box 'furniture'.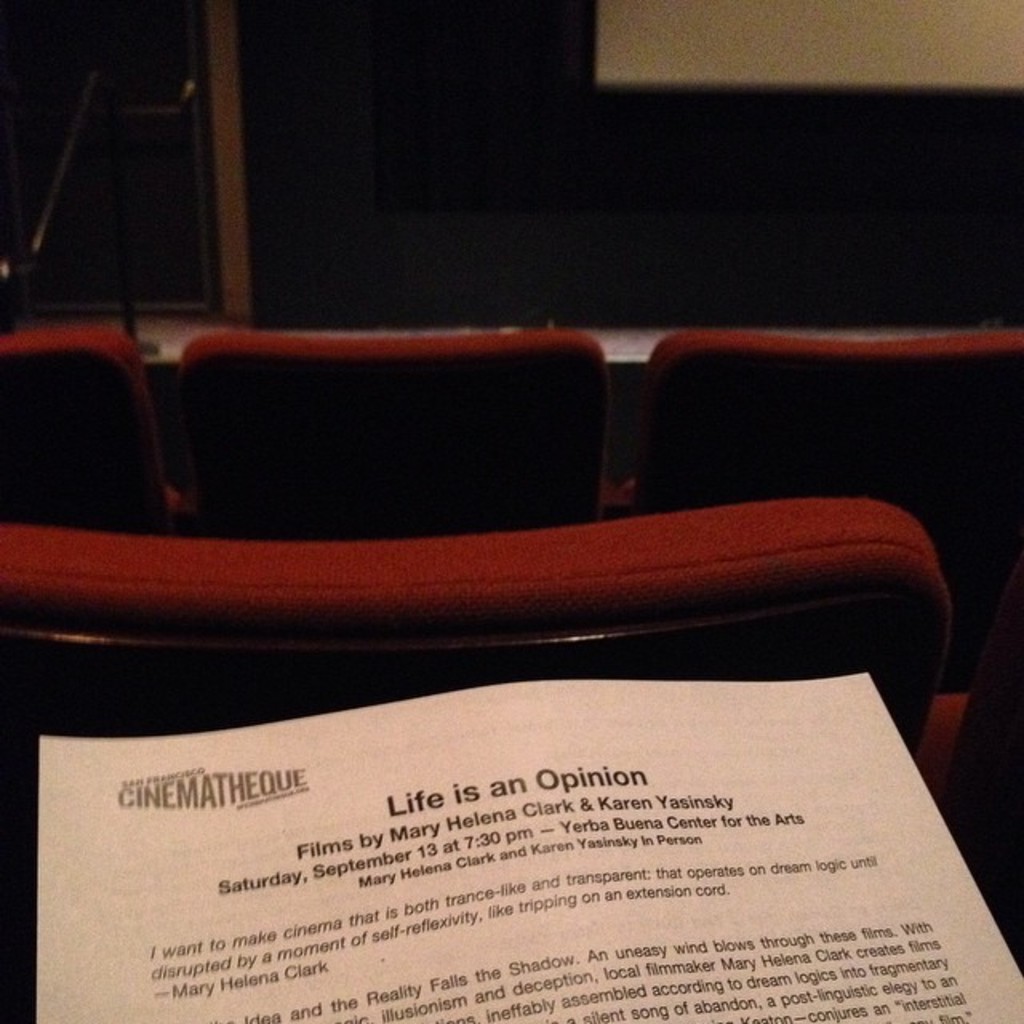
x1=653, y1=339, x2=1013, y2=562.
